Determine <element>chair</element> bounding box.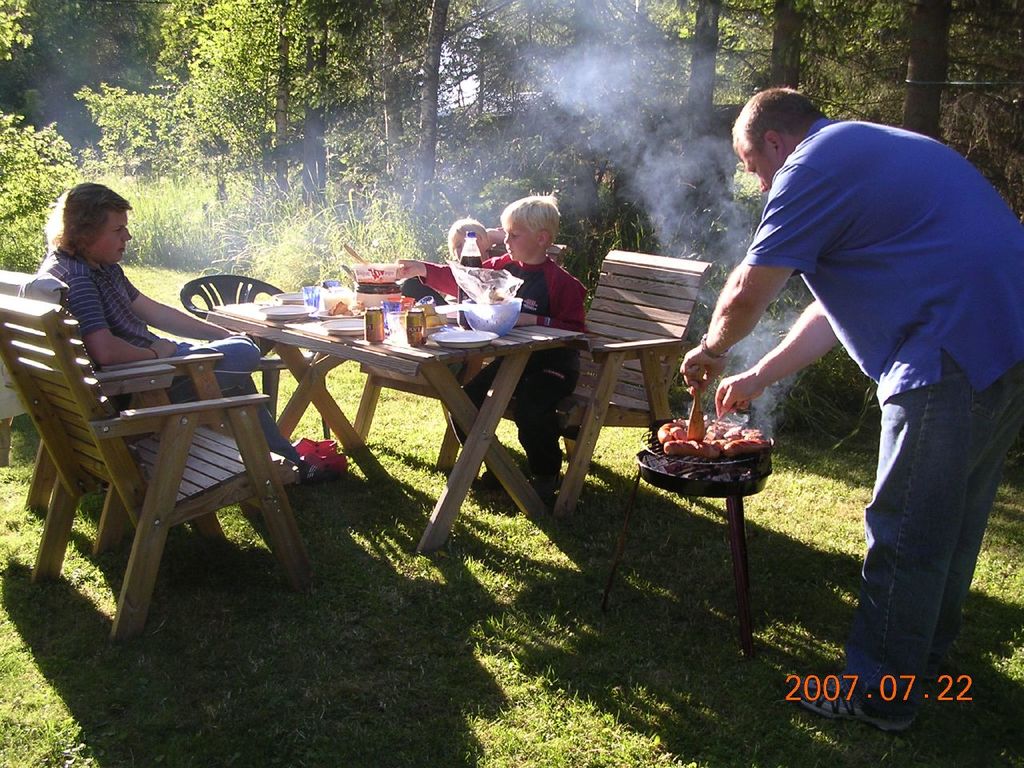
Determined: box(0, 262, 246, 546).
